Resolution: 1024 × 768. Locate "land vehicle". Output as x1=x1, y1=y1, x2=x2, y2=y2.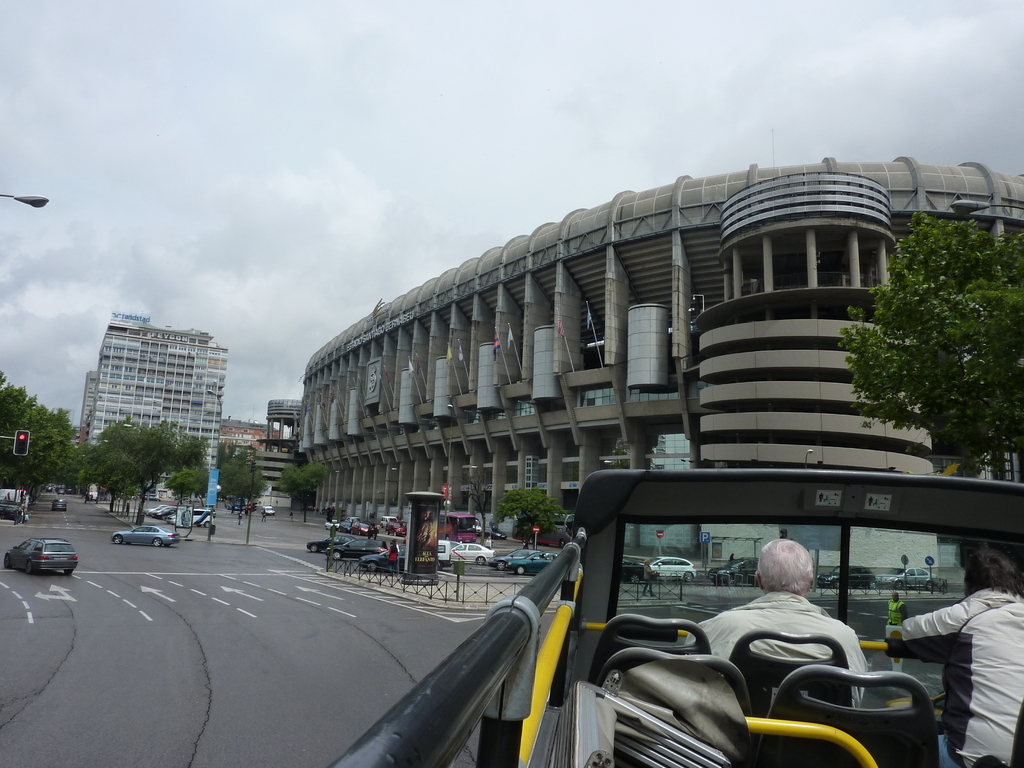
x1=437, y1=510, x2=482, y2=543.
